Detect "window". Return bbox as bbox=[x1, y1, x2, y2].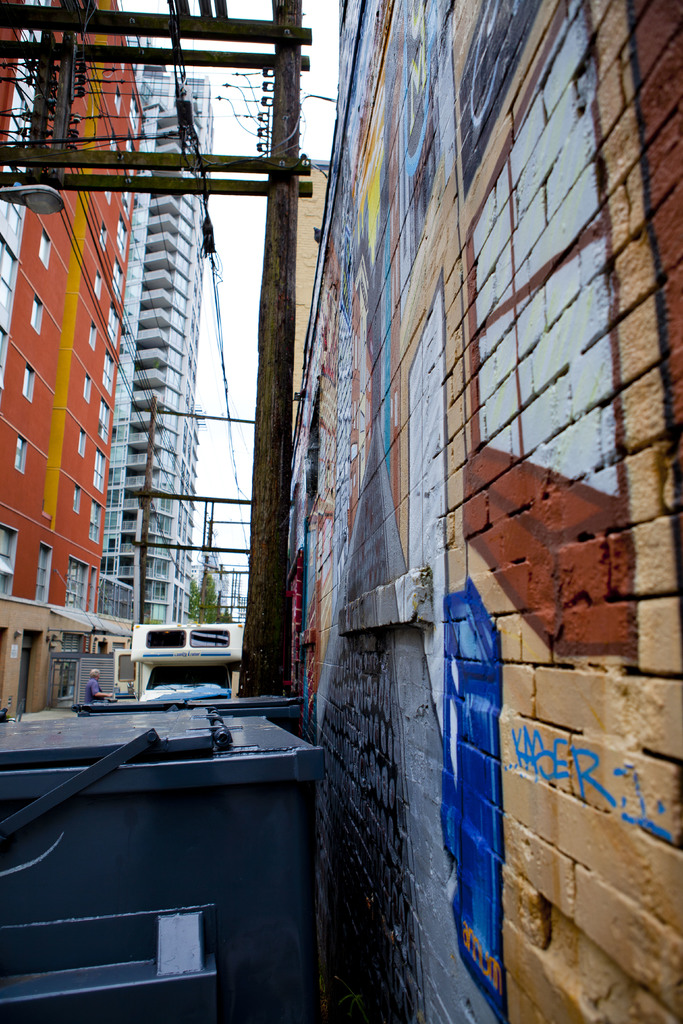
bbox=[72, 484, 84, 515].
